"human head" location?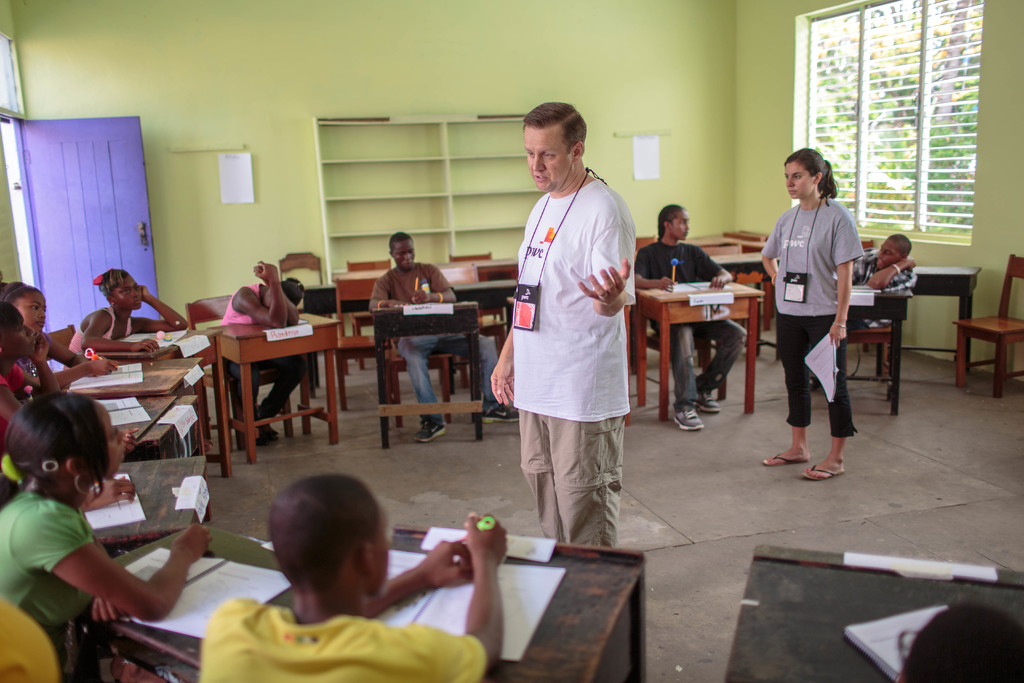
BBox(104, 270, 140, 308)
